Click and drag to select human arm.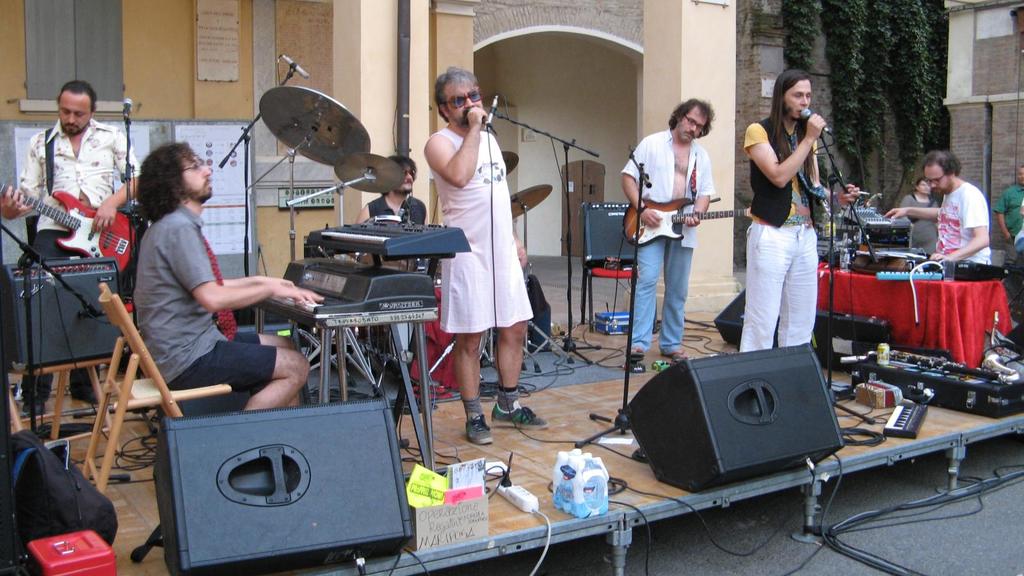
Selection: {"left": 829, "top": 171, "right": 847, "bottom": 198}.
